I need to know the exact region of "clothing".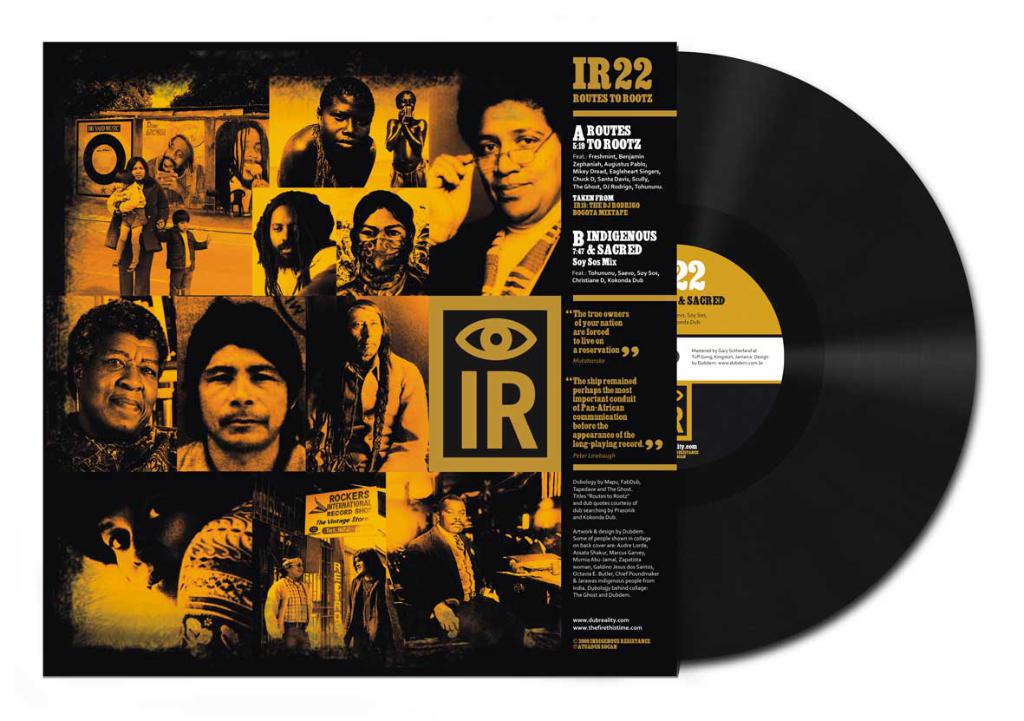
Region: detection(107, 186, 145, 226).
